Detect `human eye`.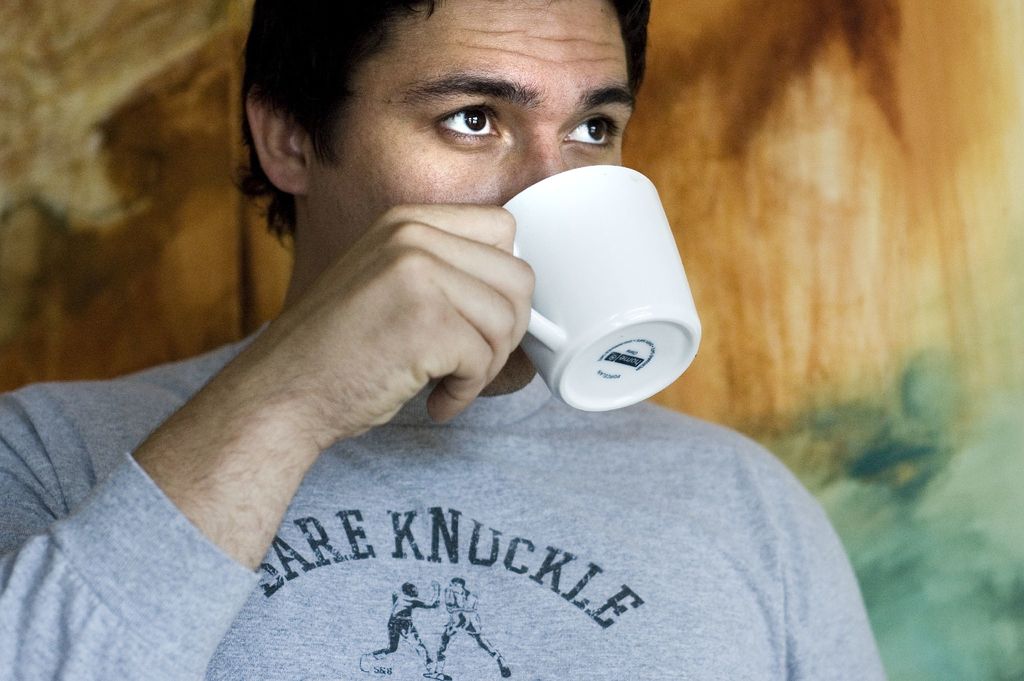
Detected at (left=423, top=91, right=516, bottom=157).
